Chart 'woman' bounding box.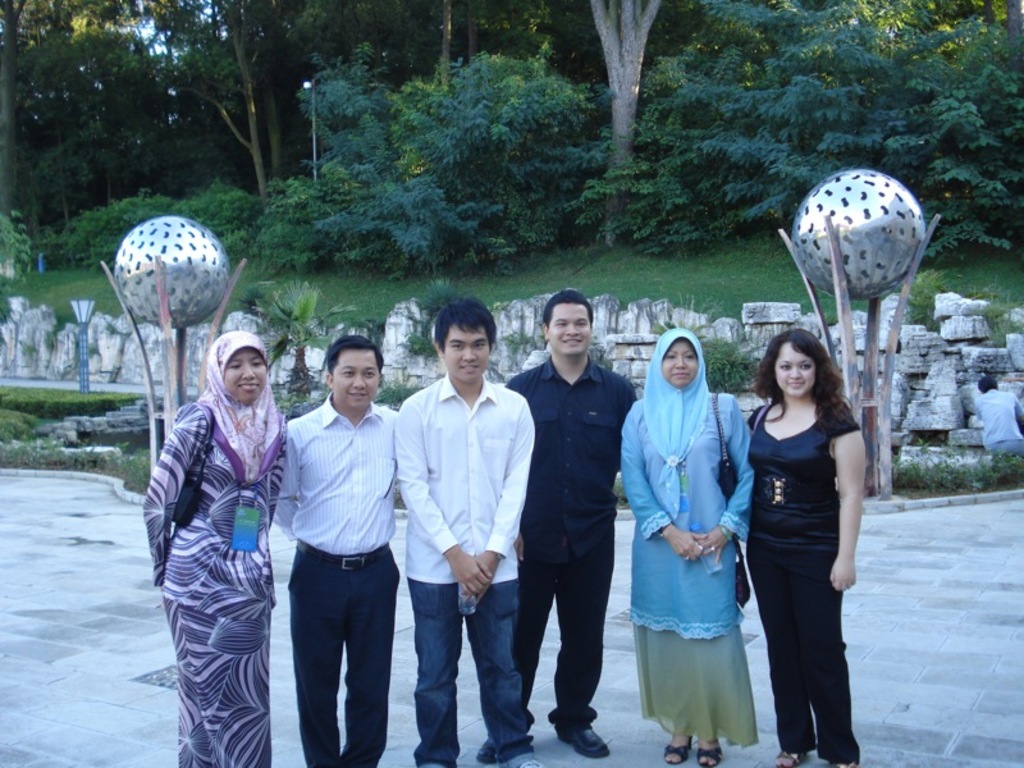
Charted: box(138, 333, 289, 767).
